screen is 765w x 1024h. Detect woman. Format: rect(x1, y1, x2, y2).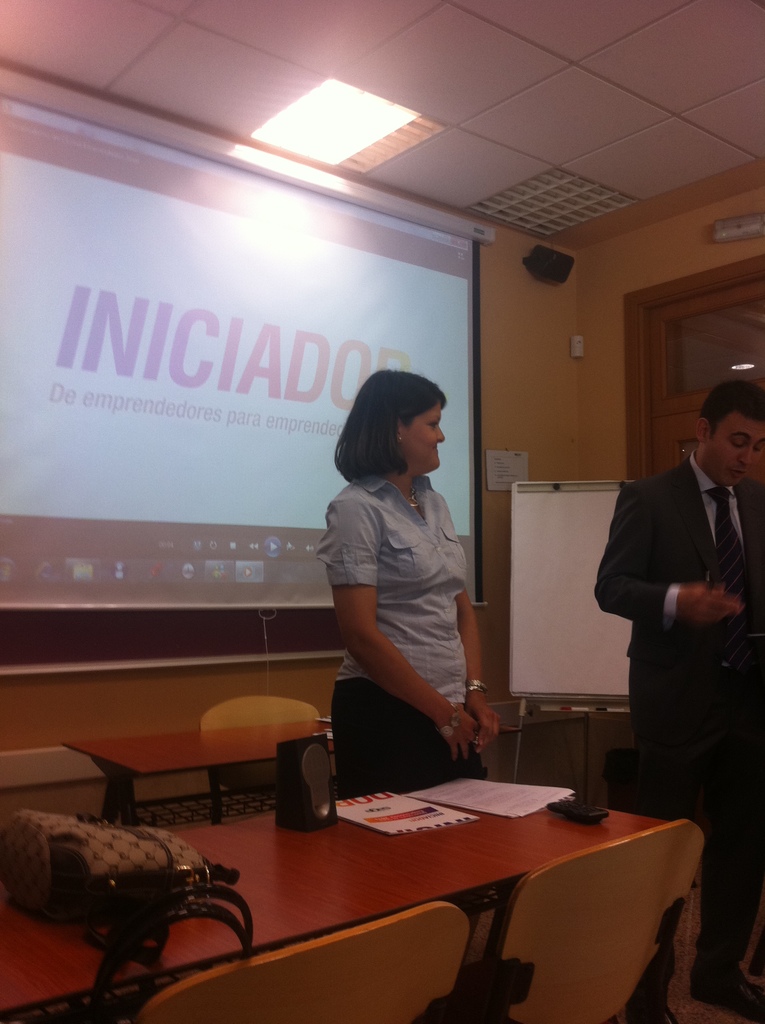
rect(307, 347, 496, 828).
